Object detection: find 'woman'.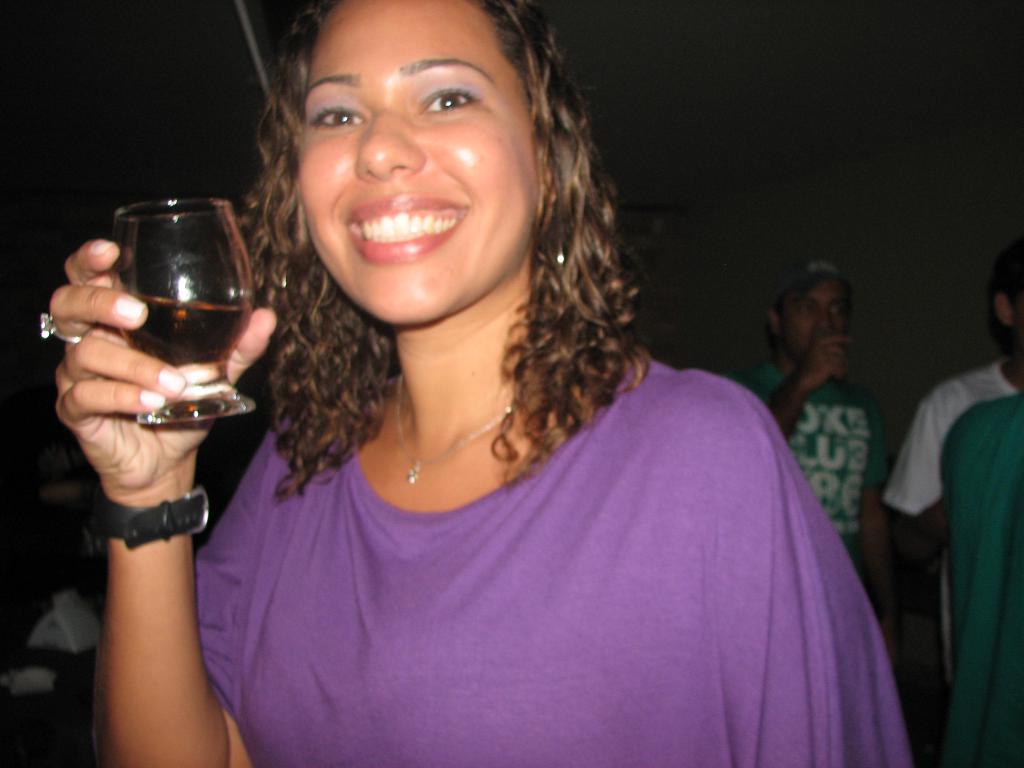
box=[188, 31, 841, 765].
